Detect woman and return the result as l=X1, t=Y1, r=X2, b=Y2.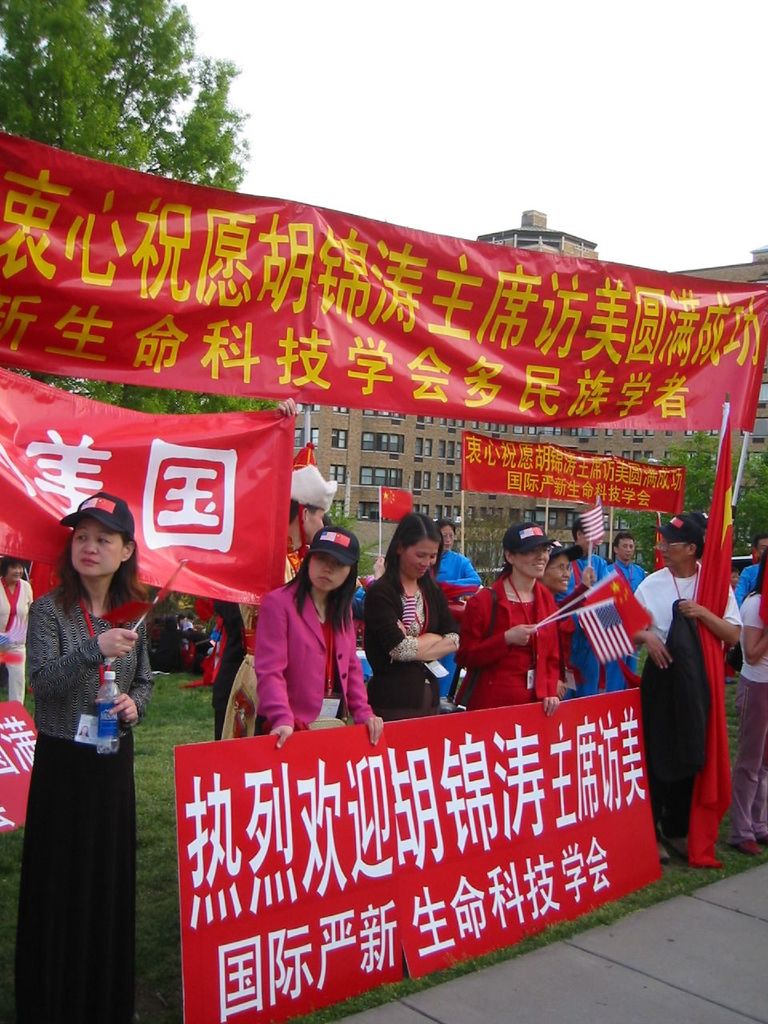
l=253, t=524, r=384, b=750.
